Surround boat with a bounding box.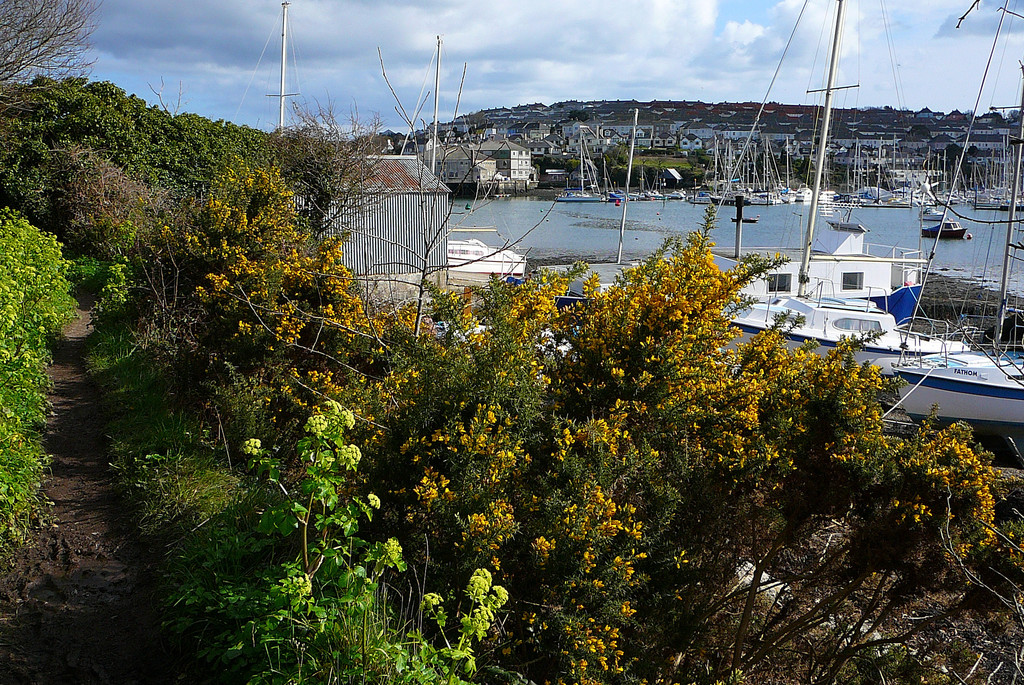
Rect(229, 0, 335, 135).
